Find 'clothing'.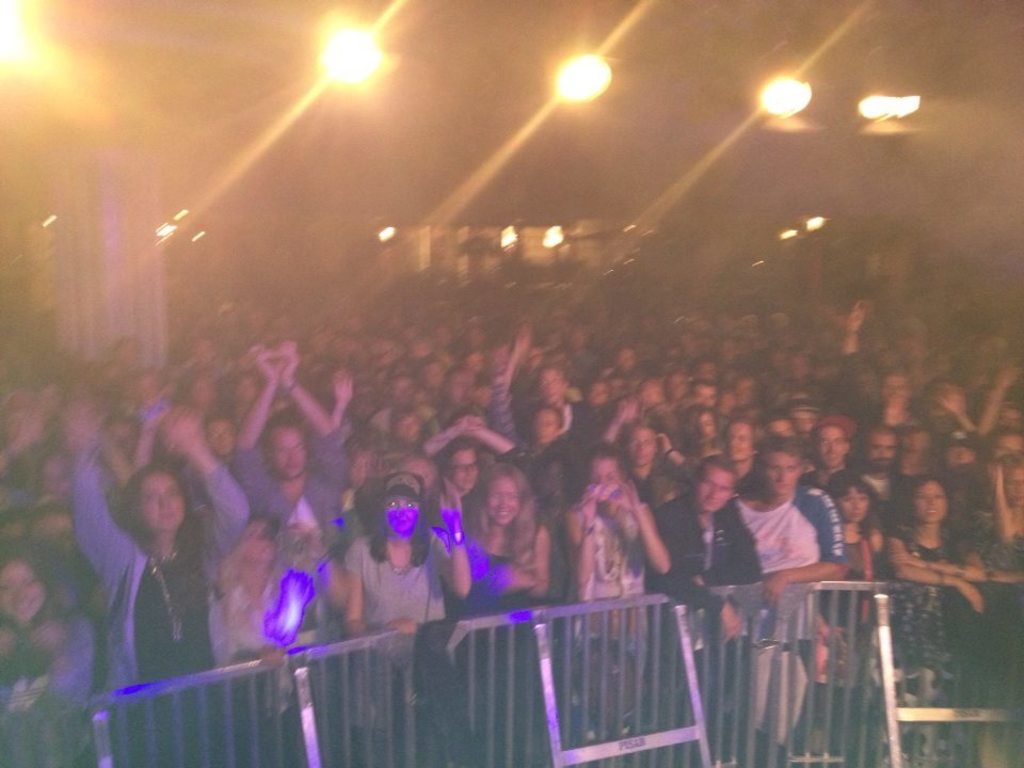
Rect(727, 481, 851, 746).
